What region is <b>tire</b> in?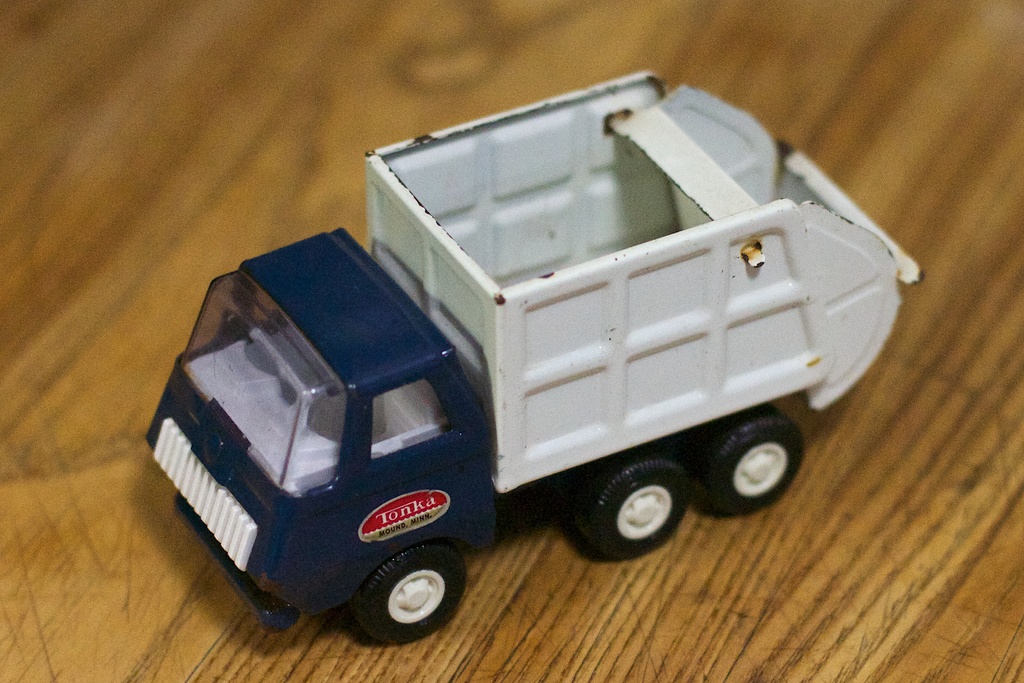
crop(356, 557, 454, 642).
